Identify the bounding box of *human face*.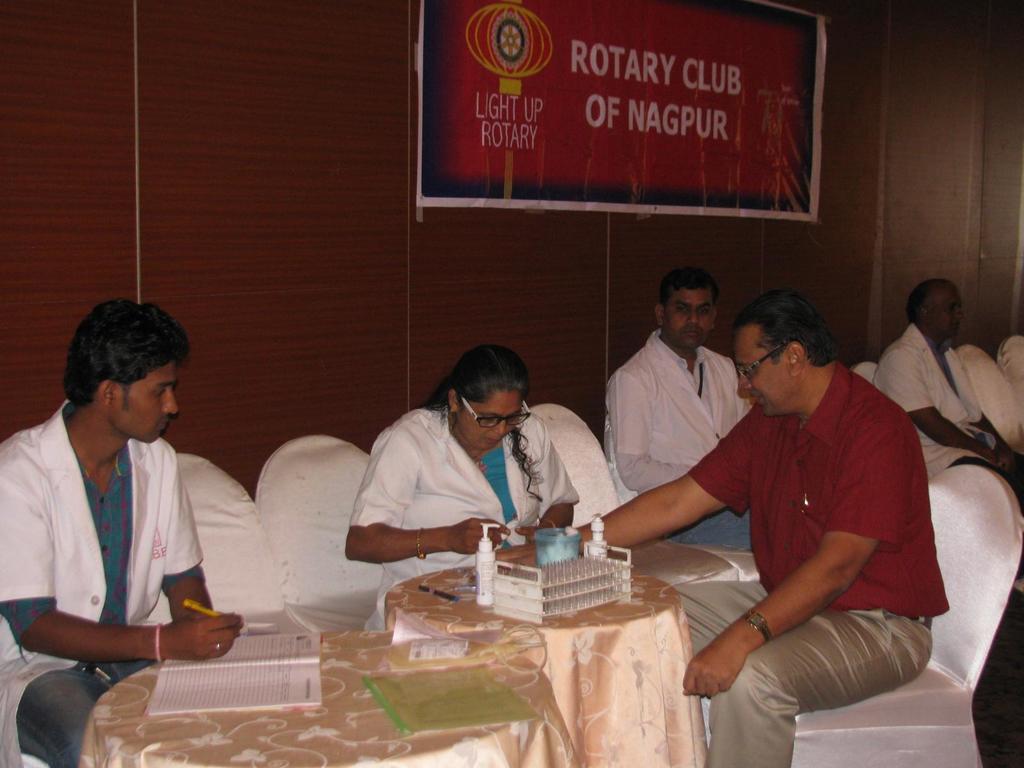
box=[933, 280, 970, 338].
